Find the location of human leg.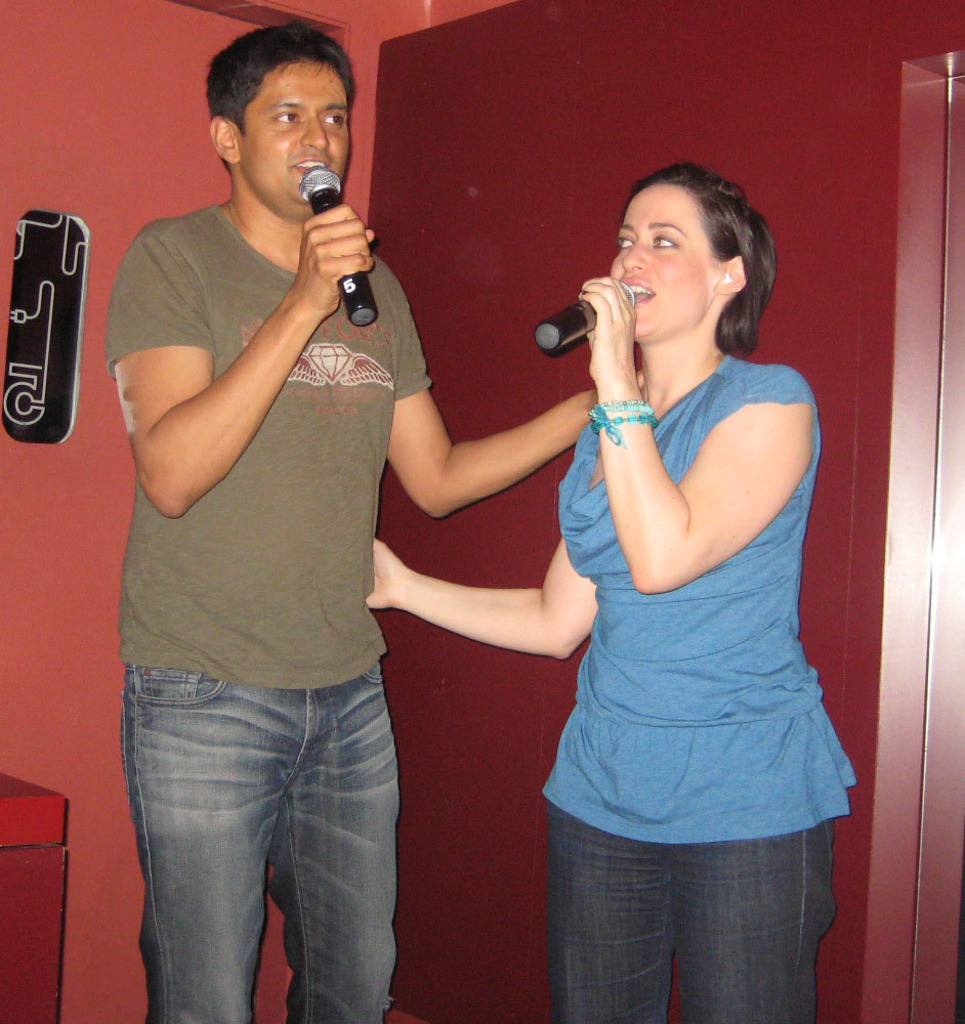
Location: bbox=[677, 656, 849, 1023].
